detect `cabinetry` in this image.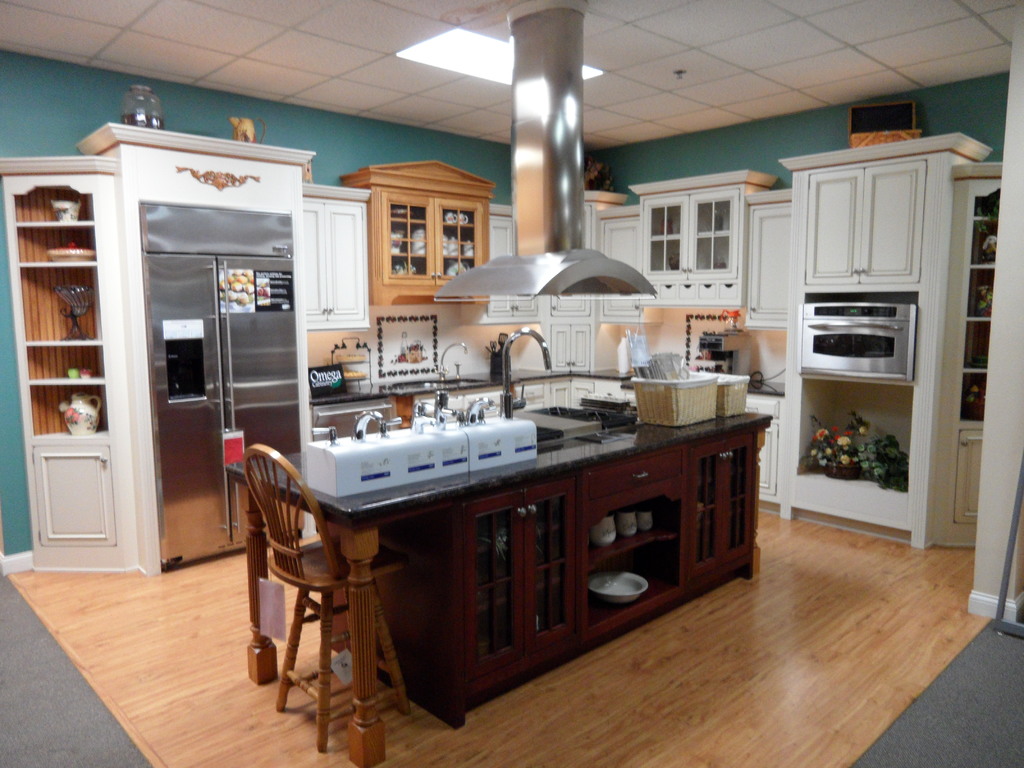
Detection: <region>416, 394, 783, 495</region>.
